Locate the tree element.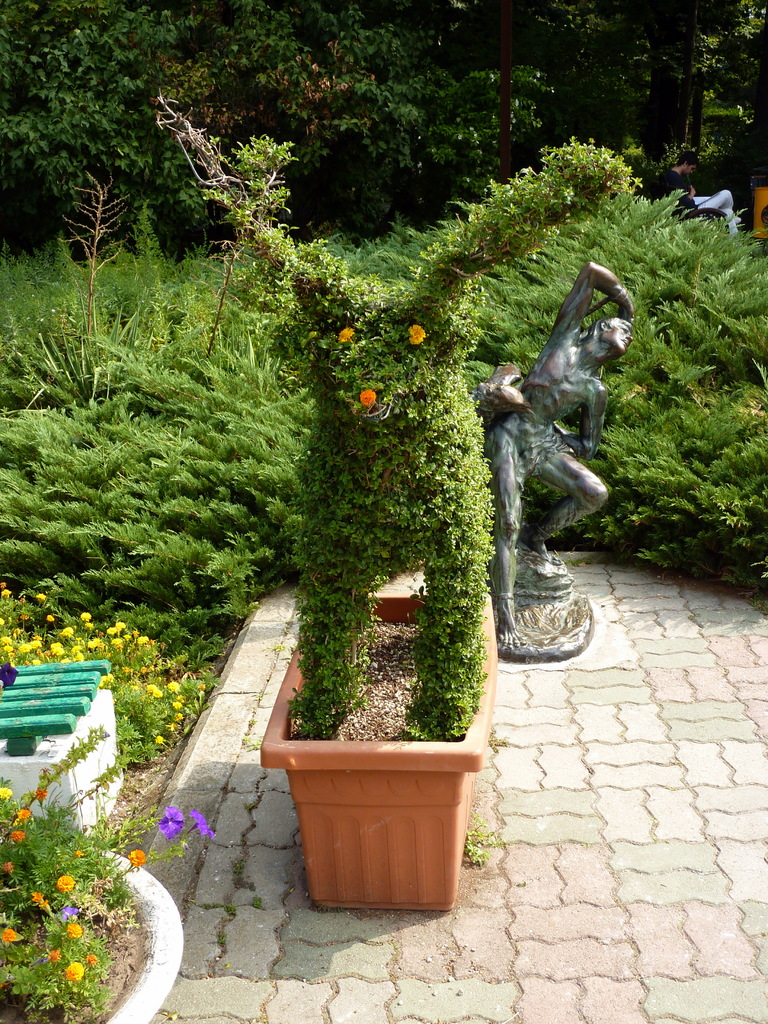
Element bbox: 0 0 767 250.
